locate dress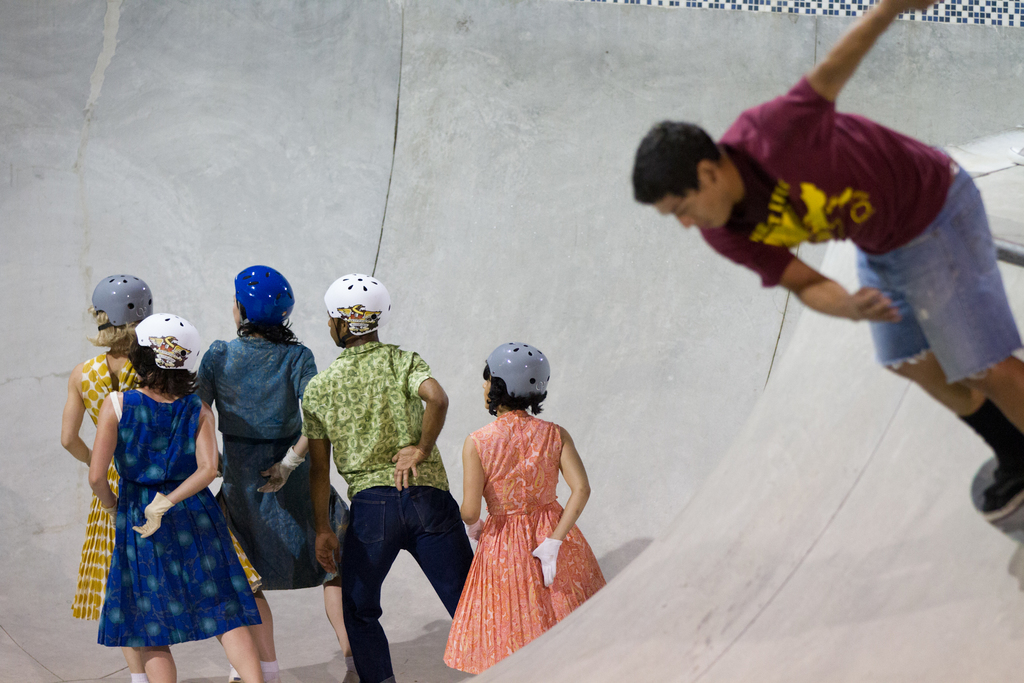
crop(438, 406, 609, 677)
